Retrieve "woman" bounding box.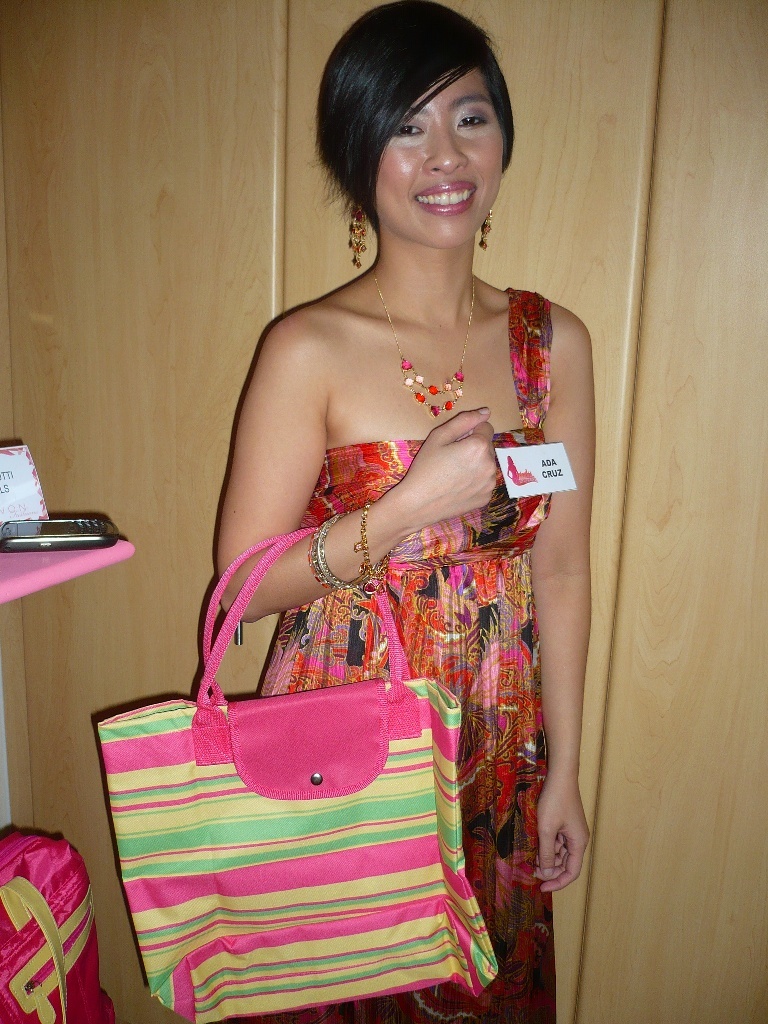
Bounding box: Rect(83, 36, 603, 1023).
